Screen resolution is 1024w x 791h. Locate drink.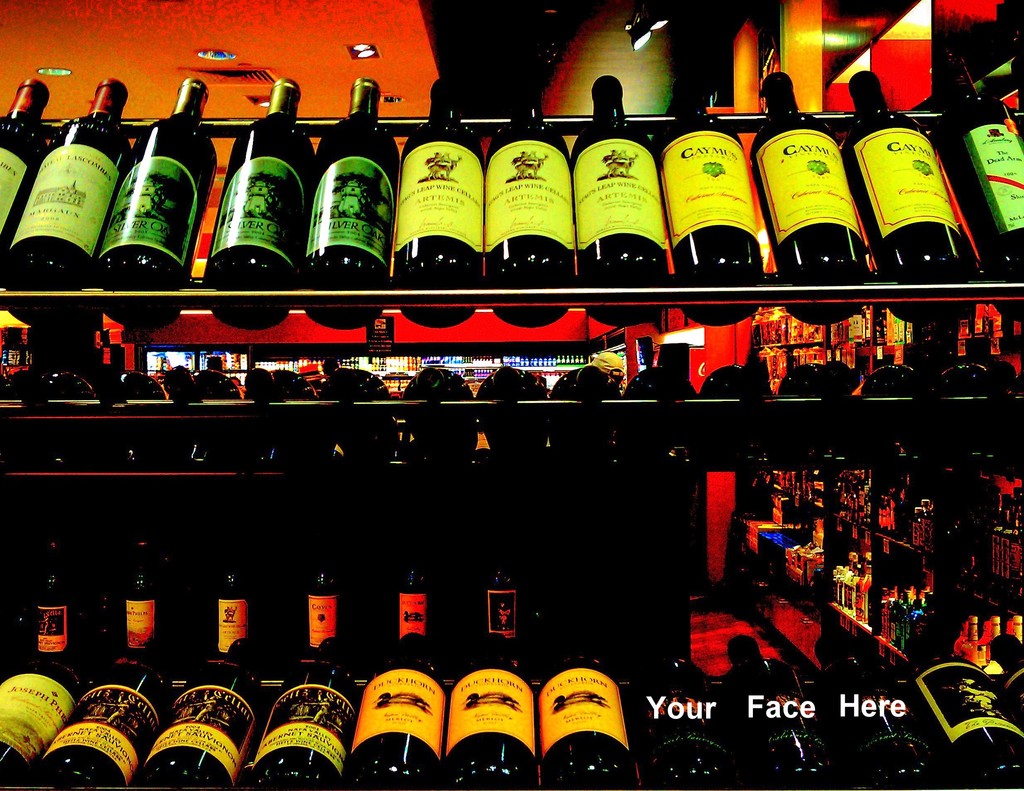
918:646:1023:779.
